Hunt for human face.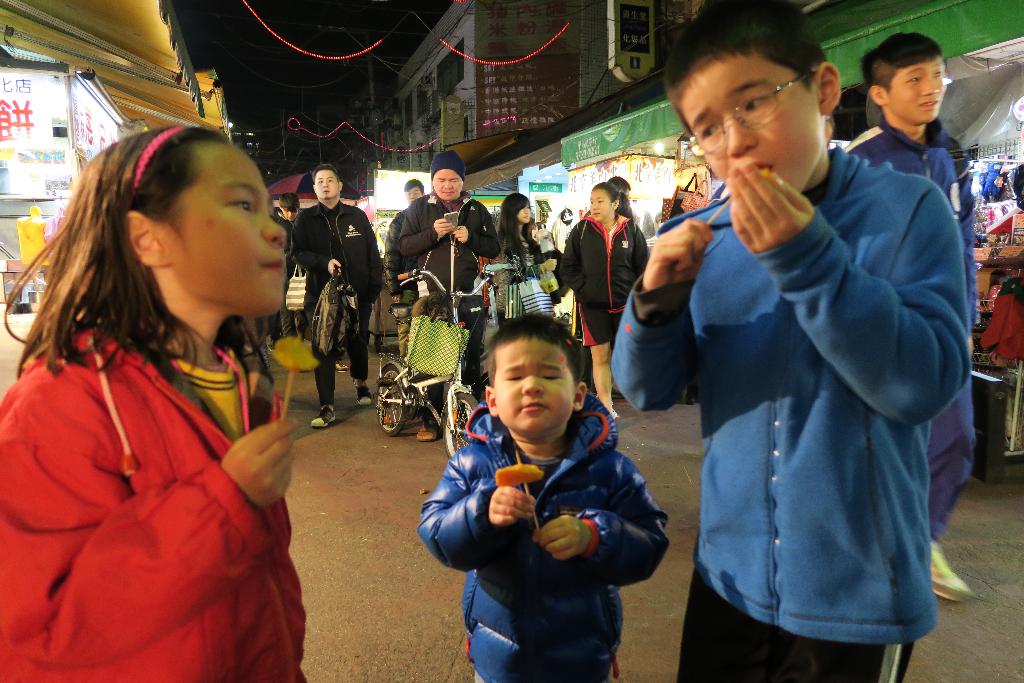
Hunted down at rect(163, 139, 288, 313).
